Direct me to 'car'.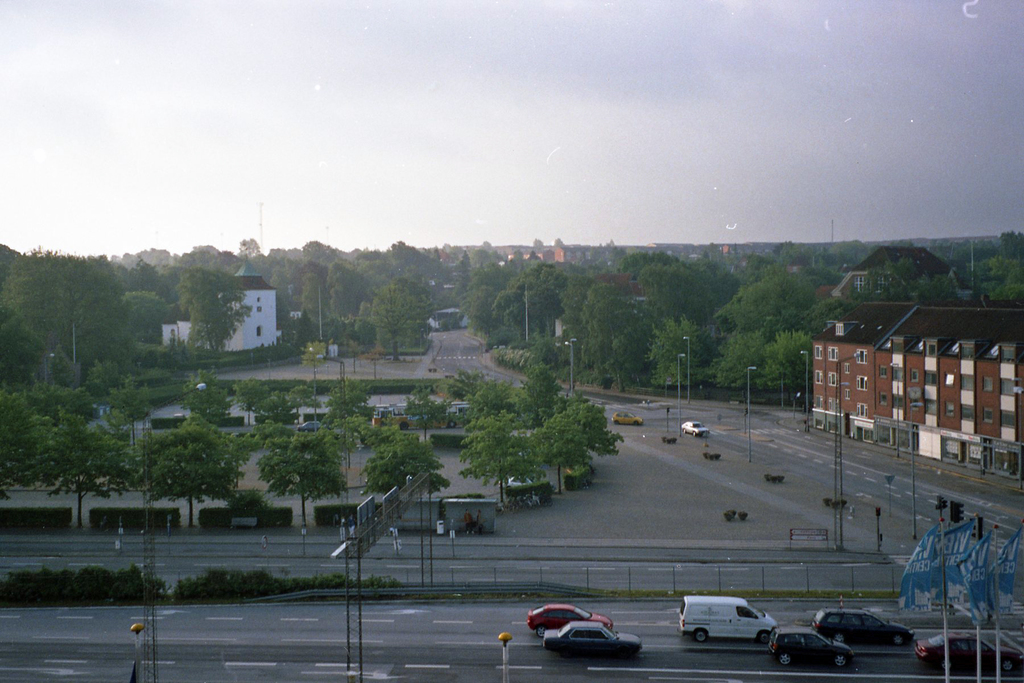
Direction: Rect(681, 420, 706, 438).
